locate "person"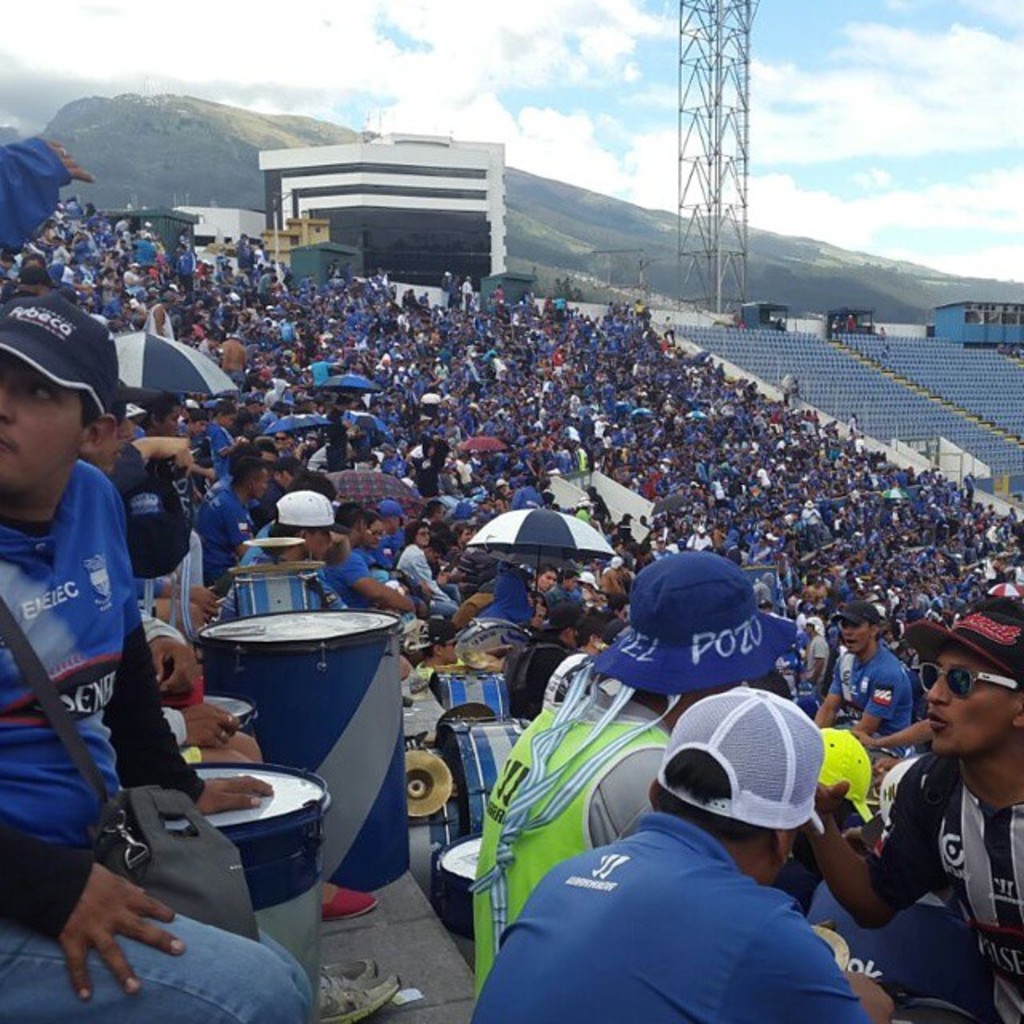
crop(426, 542, 461, 597)
